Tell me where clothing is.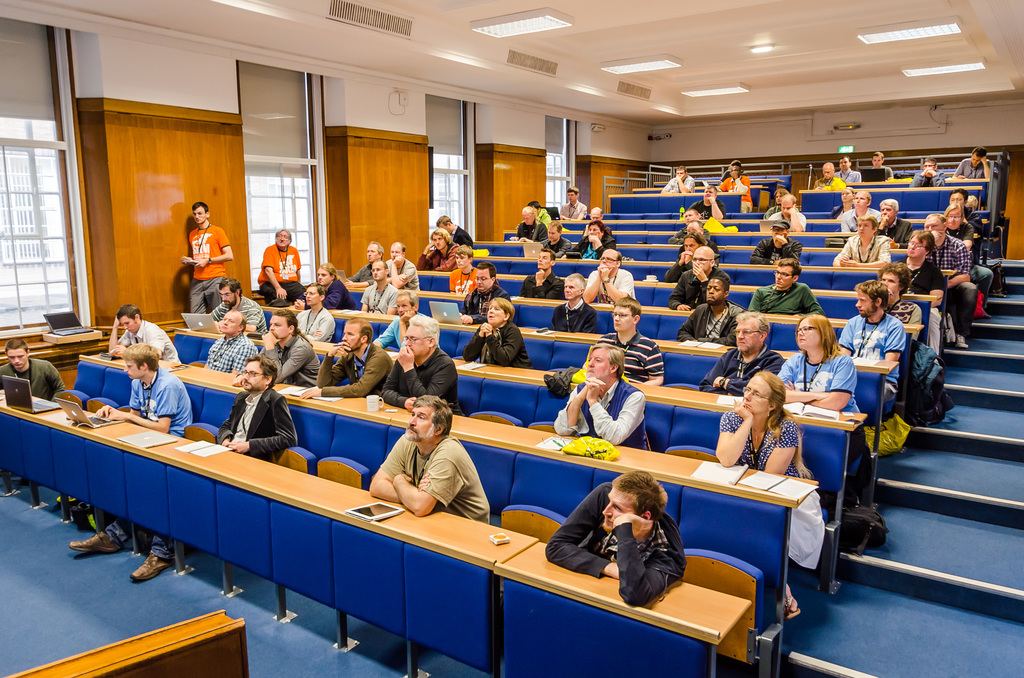
clothing is at [x1=833, y1=312, x2=911, y2=434].
